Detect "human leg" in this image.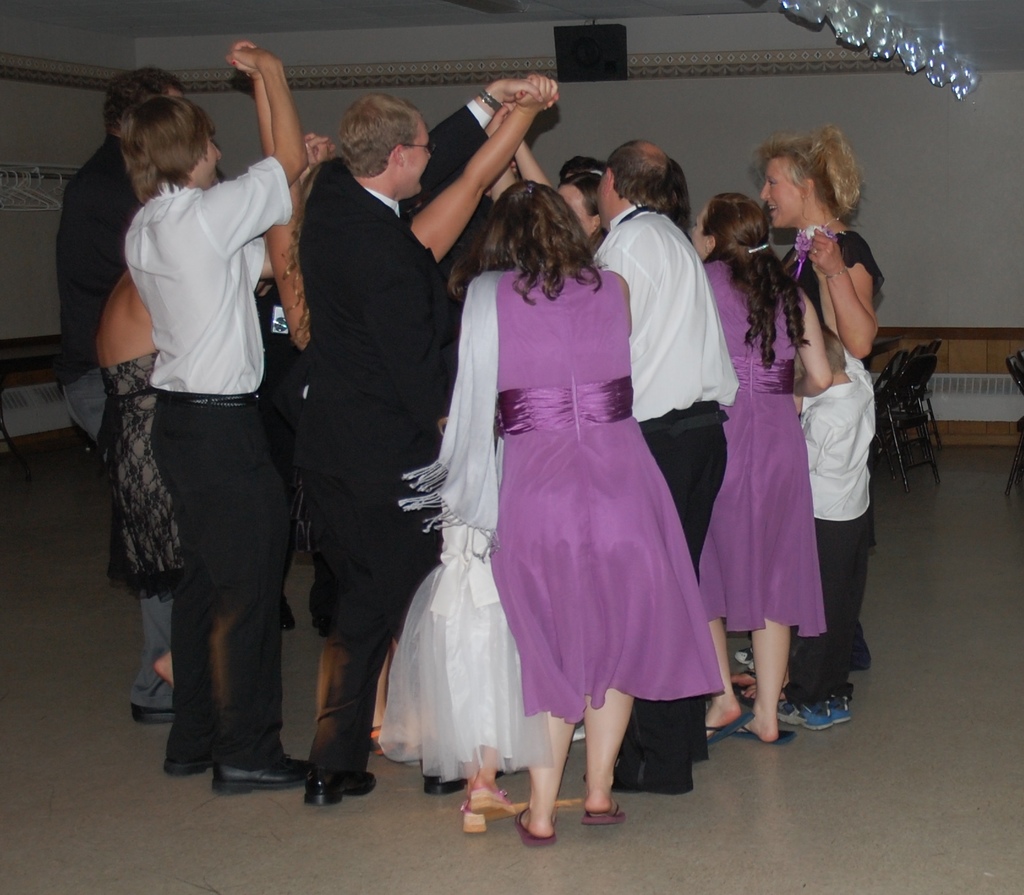
Detection: [x1=125, y1=556, x2=183, y2=720].
